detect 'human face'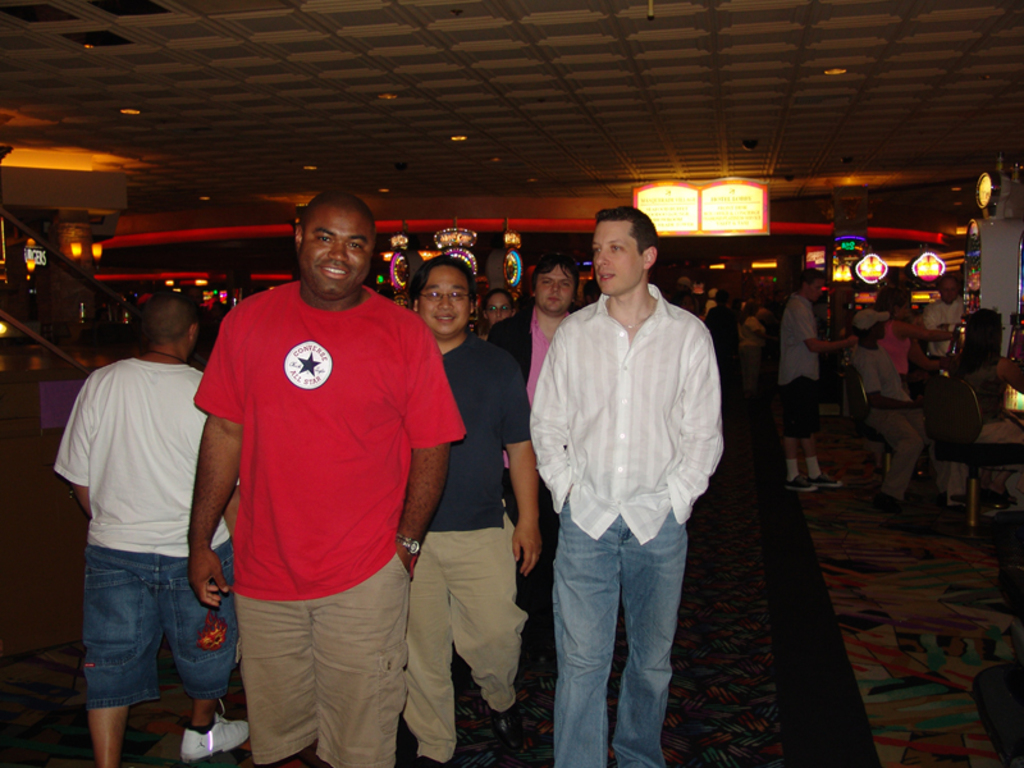
Rect(808, 279, 823, 302)
